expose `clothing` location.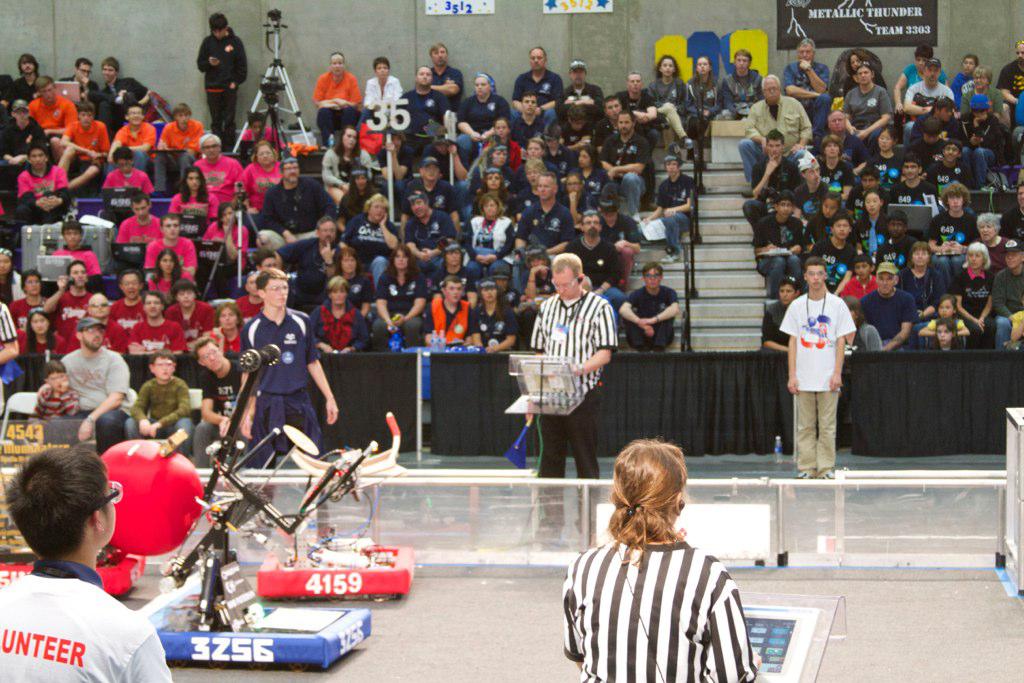
Exposed at [945, 255, 998, 338].
